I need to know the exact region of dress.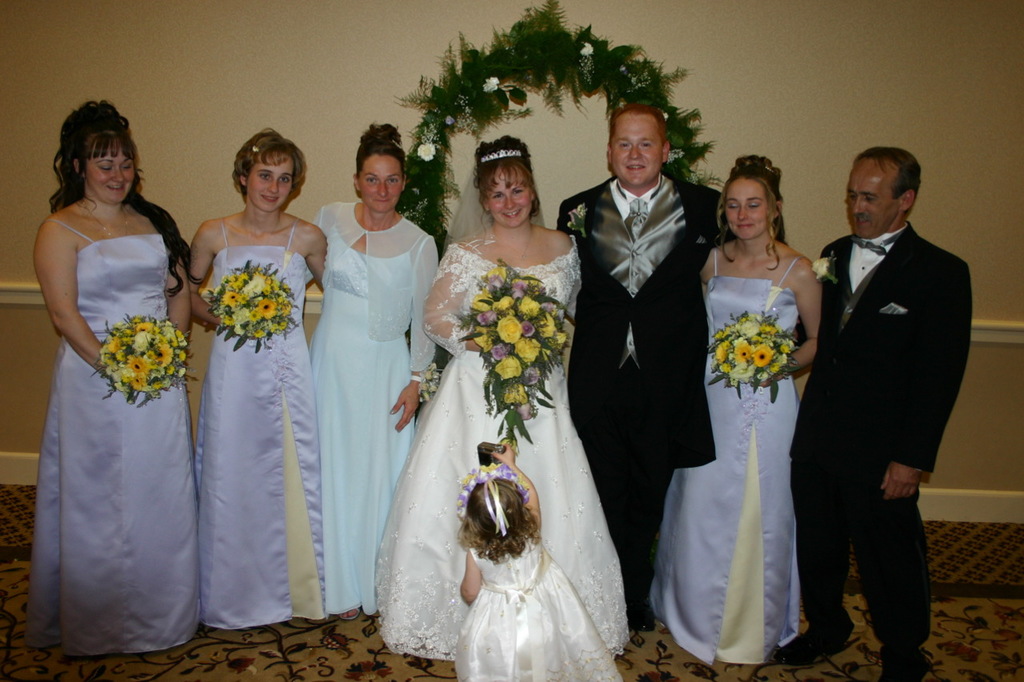
Region: 456:533:620:681.
